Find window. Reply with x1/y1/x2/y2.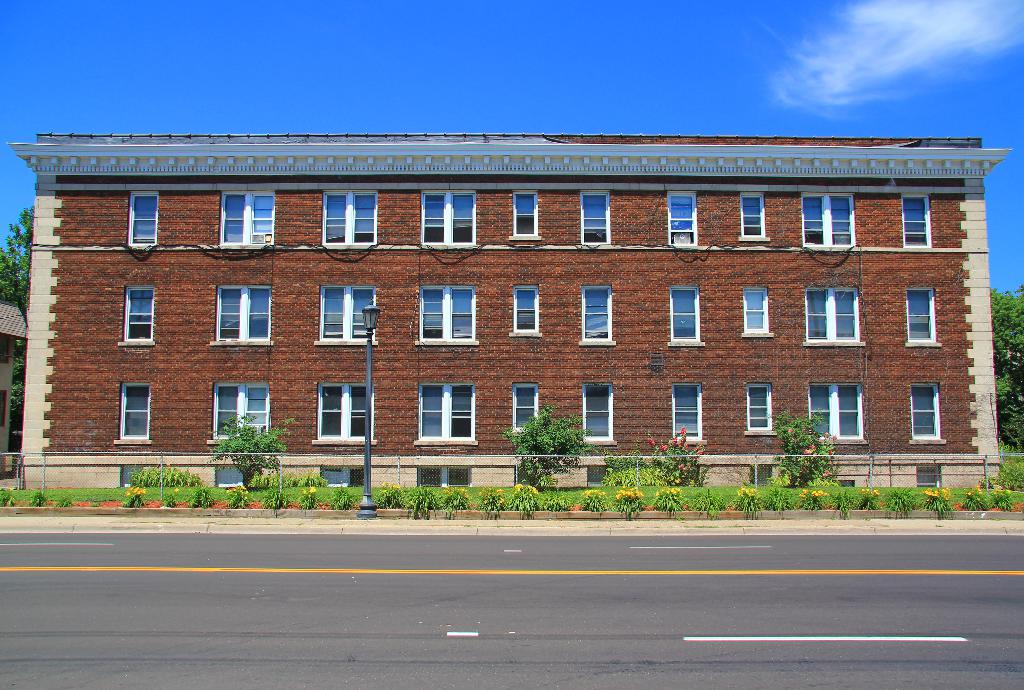
808/384/866/446.
